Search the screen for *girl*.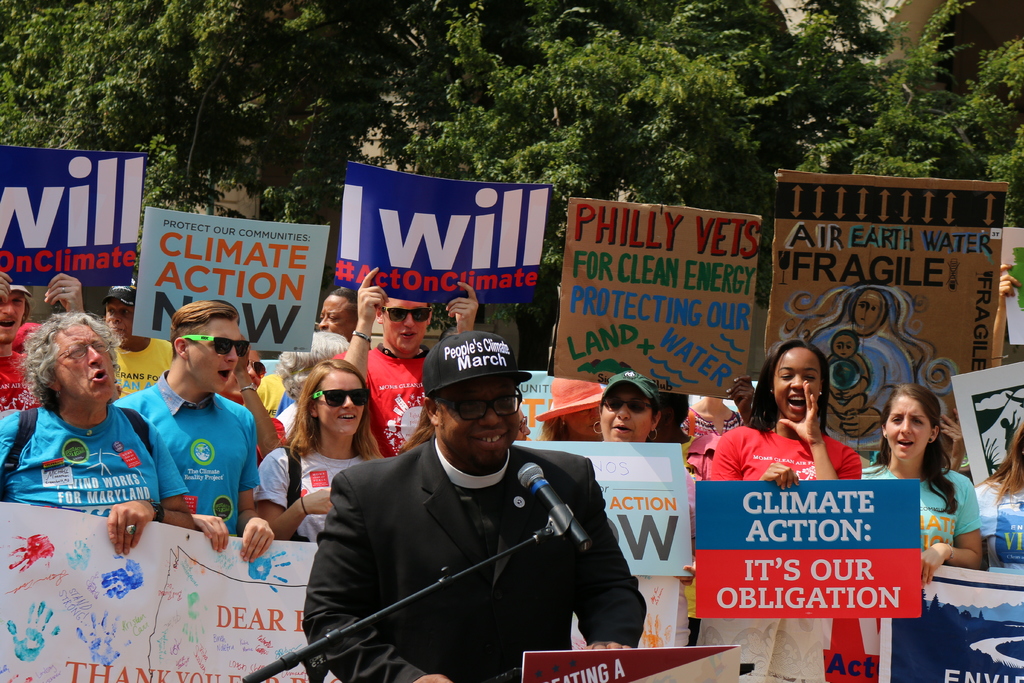
Found at [left=703, top=340, right=859, bottom=682].
